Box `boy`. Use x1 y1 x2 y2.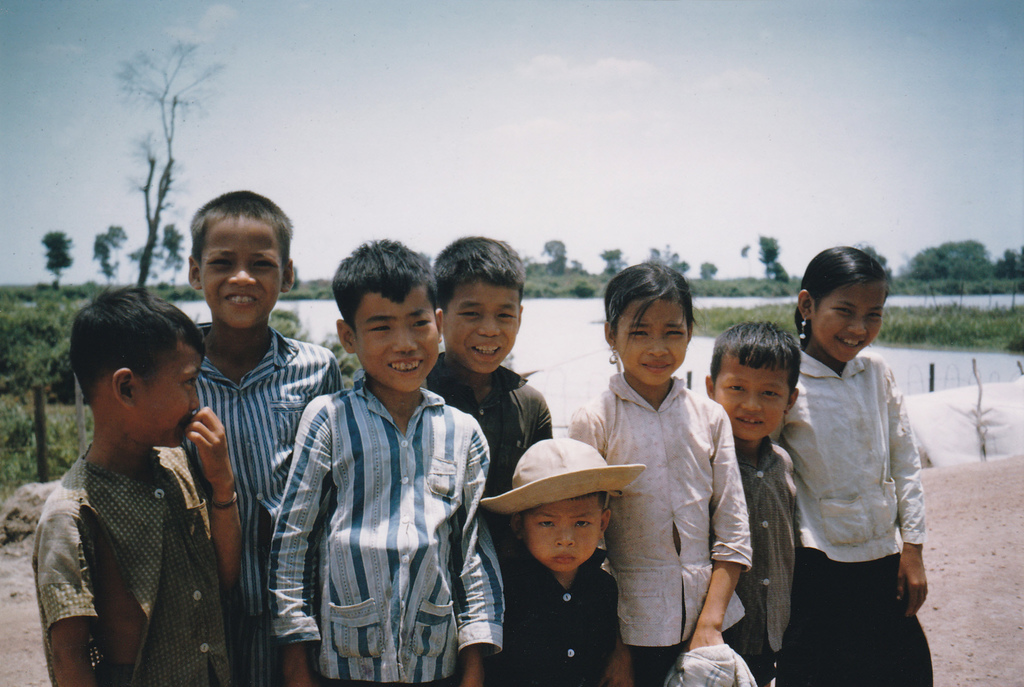
261 227 517 686.
